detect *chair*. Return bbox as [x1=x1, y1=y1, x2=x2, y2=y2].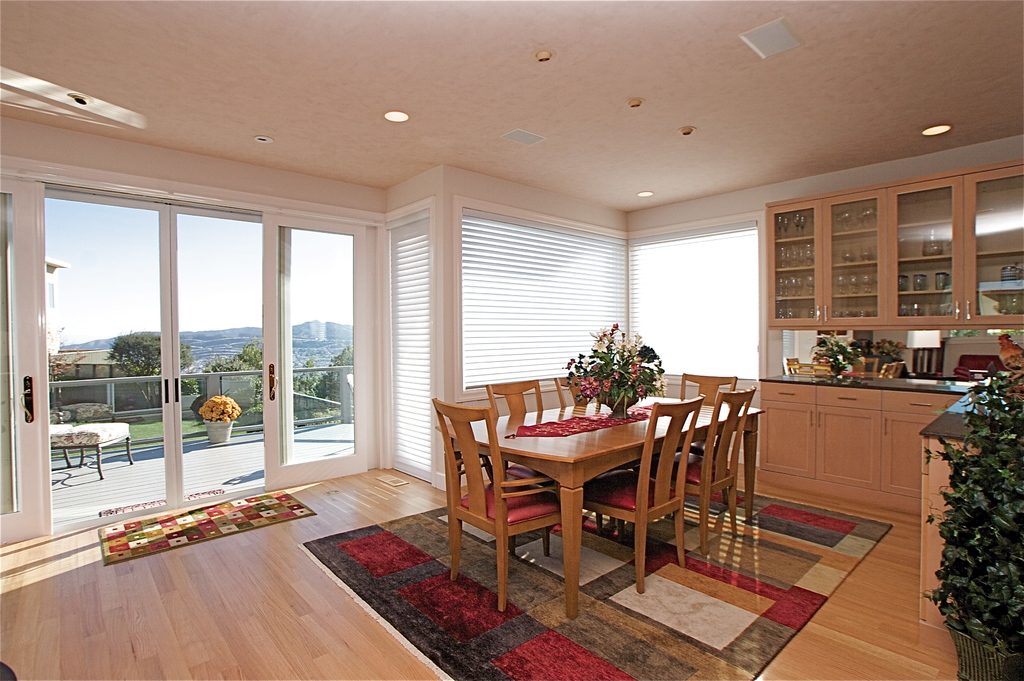
[x1=581, y1=392, x2=703, y2=595].
